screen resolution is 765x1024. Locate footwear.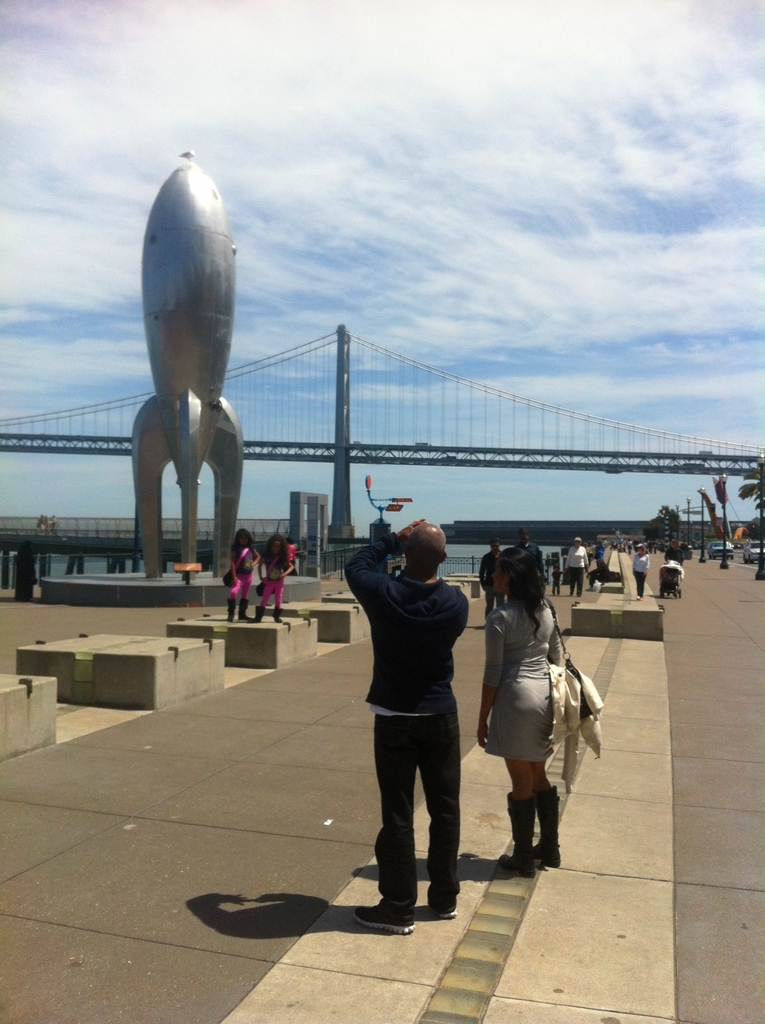
(x1=495, y1=785, x2=535, y2=879).
